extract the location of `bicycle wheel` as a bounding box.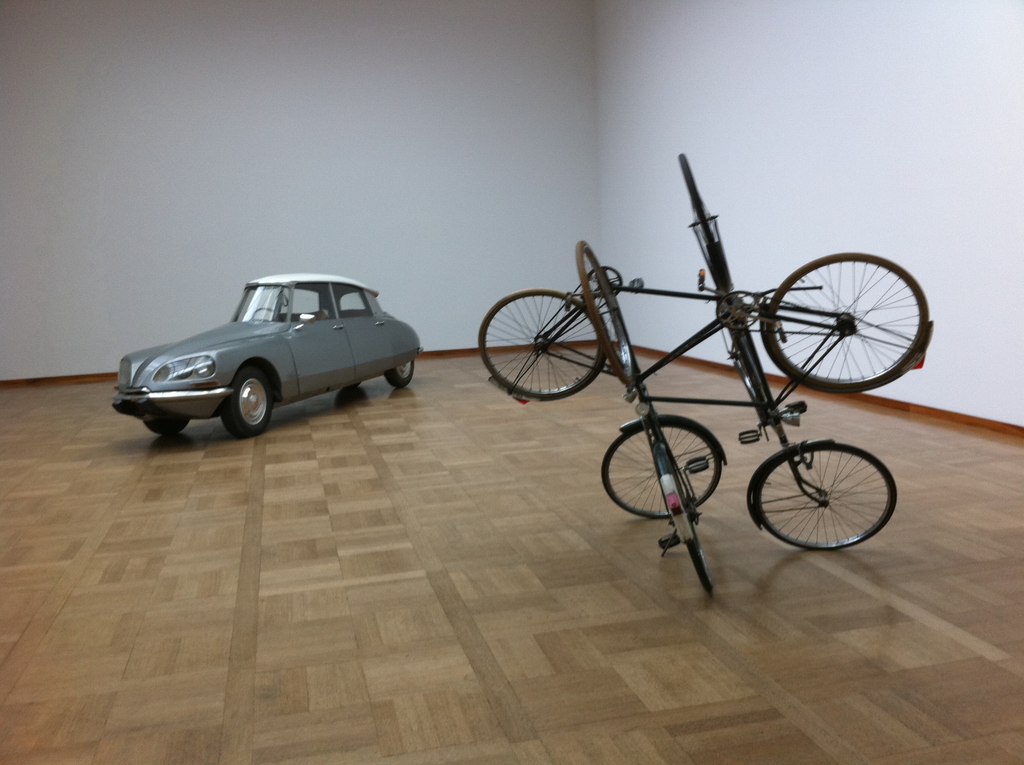
(765, 260, 925, 390).
